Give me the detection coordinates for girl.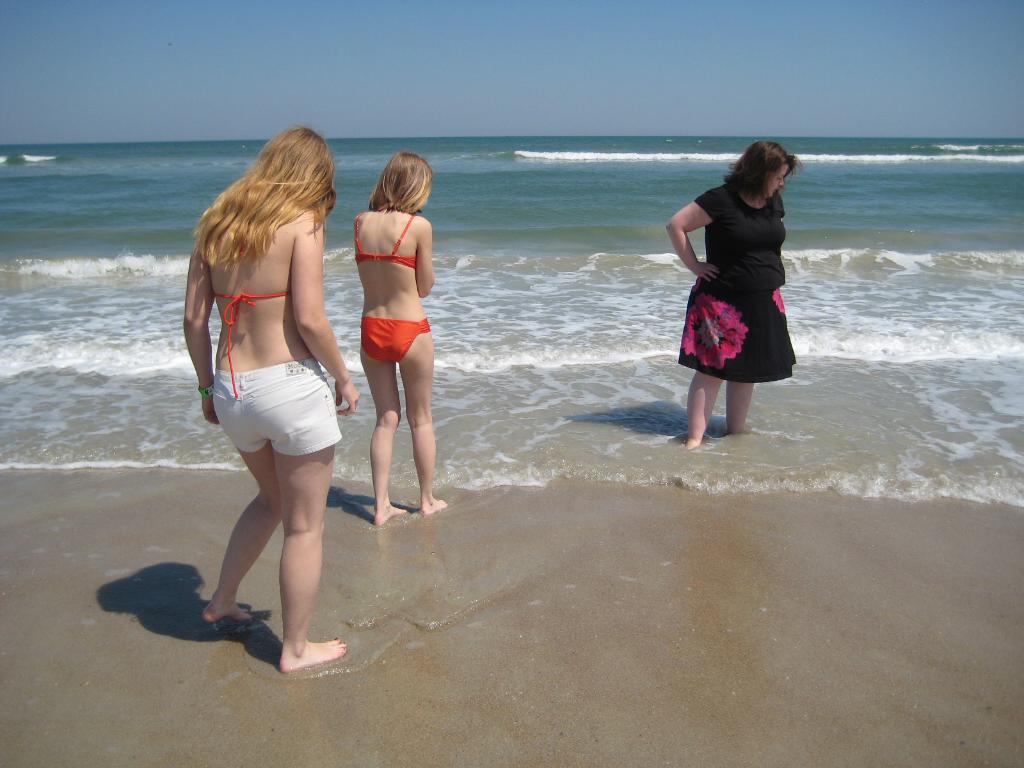
detection(668, 138, 799, 447).
